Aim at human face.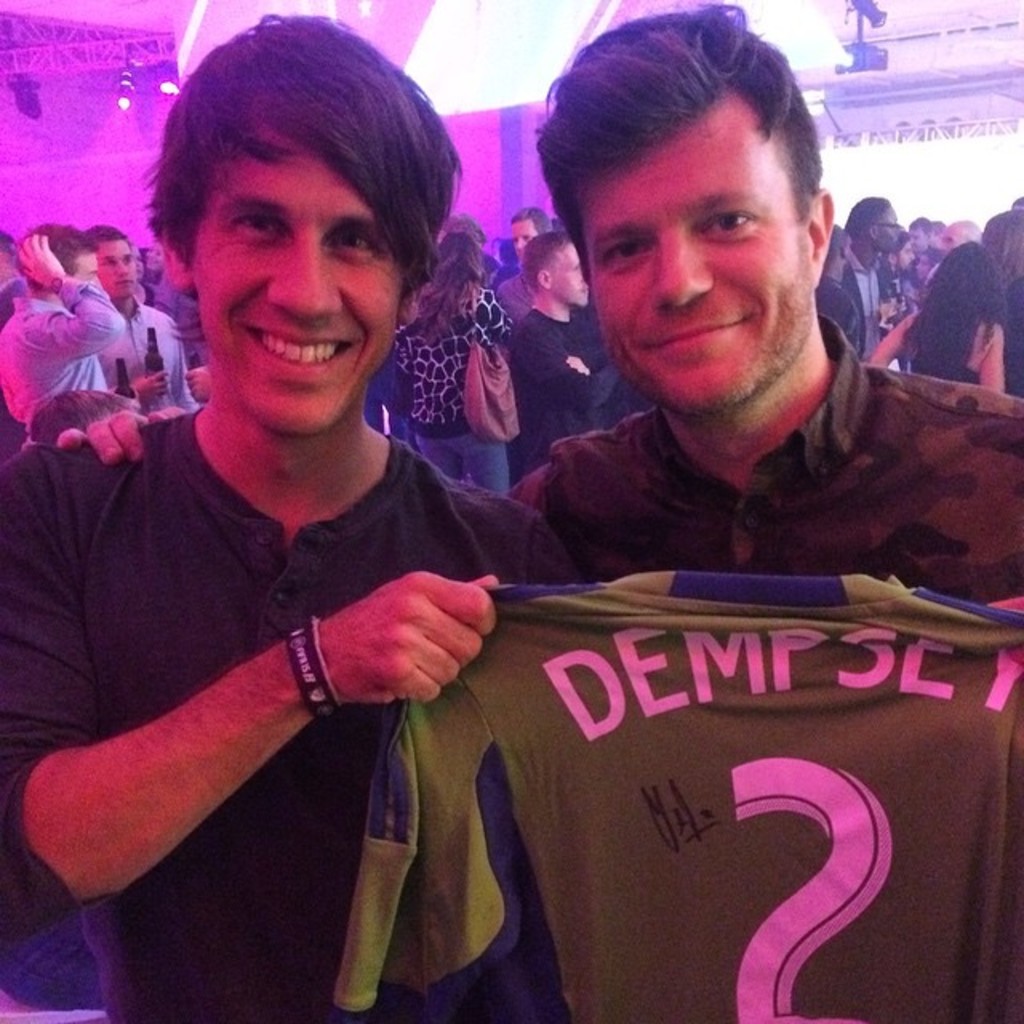
Aimed at x1=61, y1=254, x2=90, y2=291.
